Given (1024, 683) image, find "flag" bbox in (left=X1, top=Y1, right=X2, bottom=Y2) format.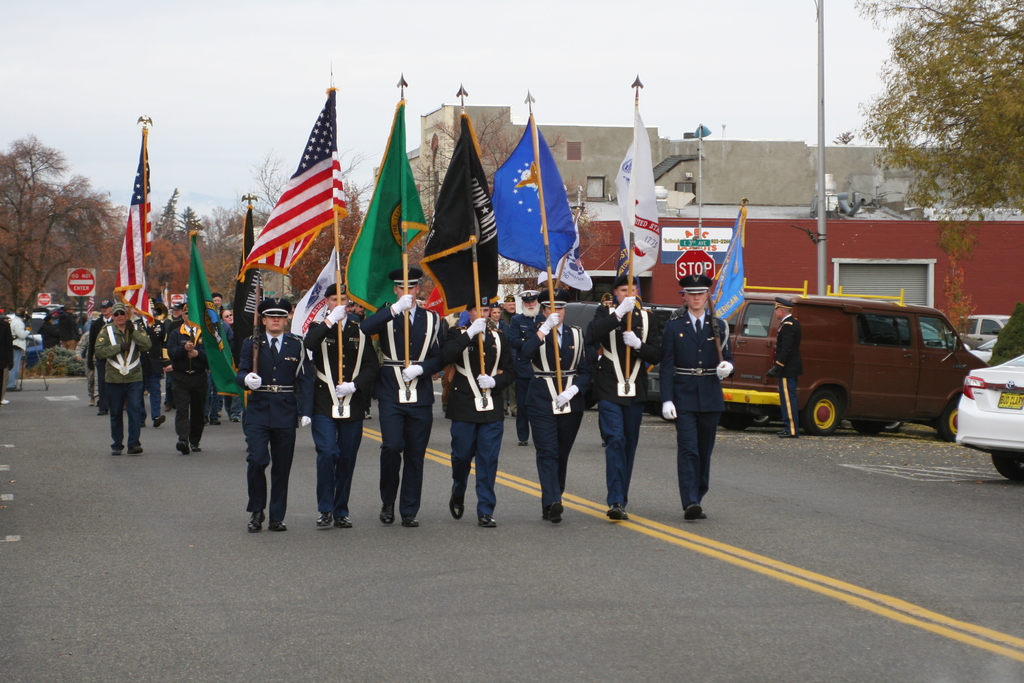
(left=616, top=229, right=630, bottom=277).
